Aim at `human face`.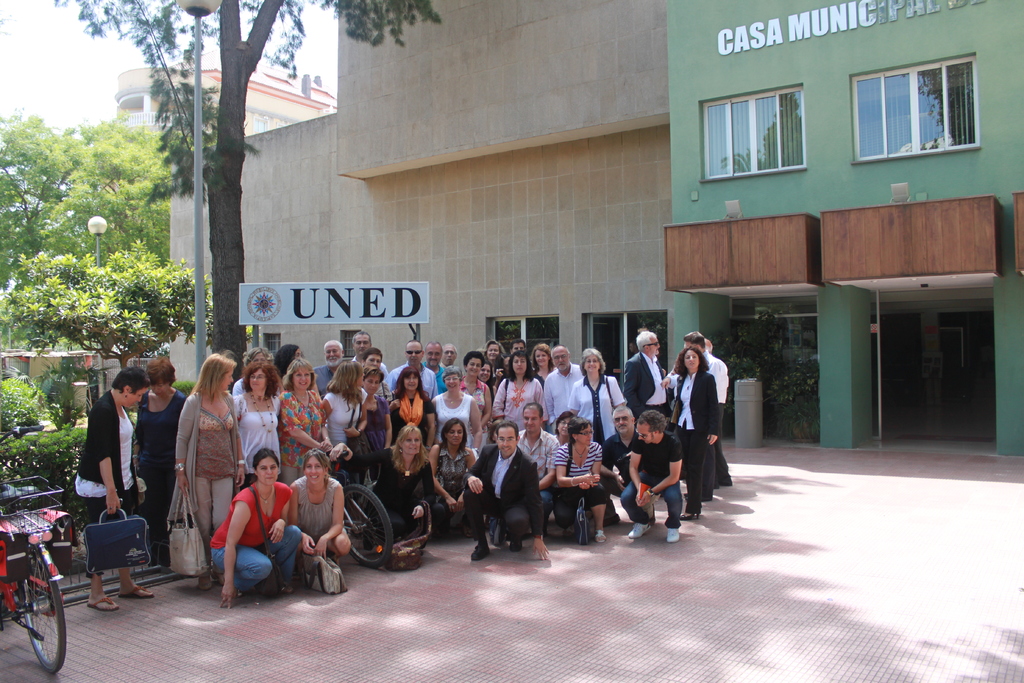
Aimed at 247:368:268:393.
